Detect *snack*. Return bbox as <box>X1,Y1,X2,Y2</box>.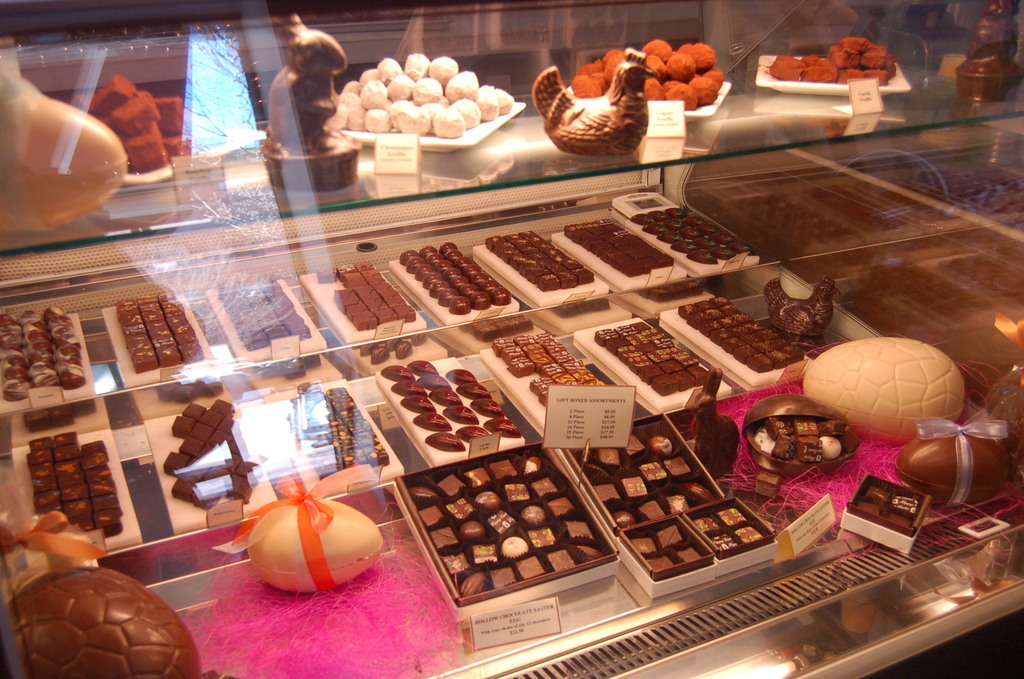
<box>522,455,547,475</box>.
